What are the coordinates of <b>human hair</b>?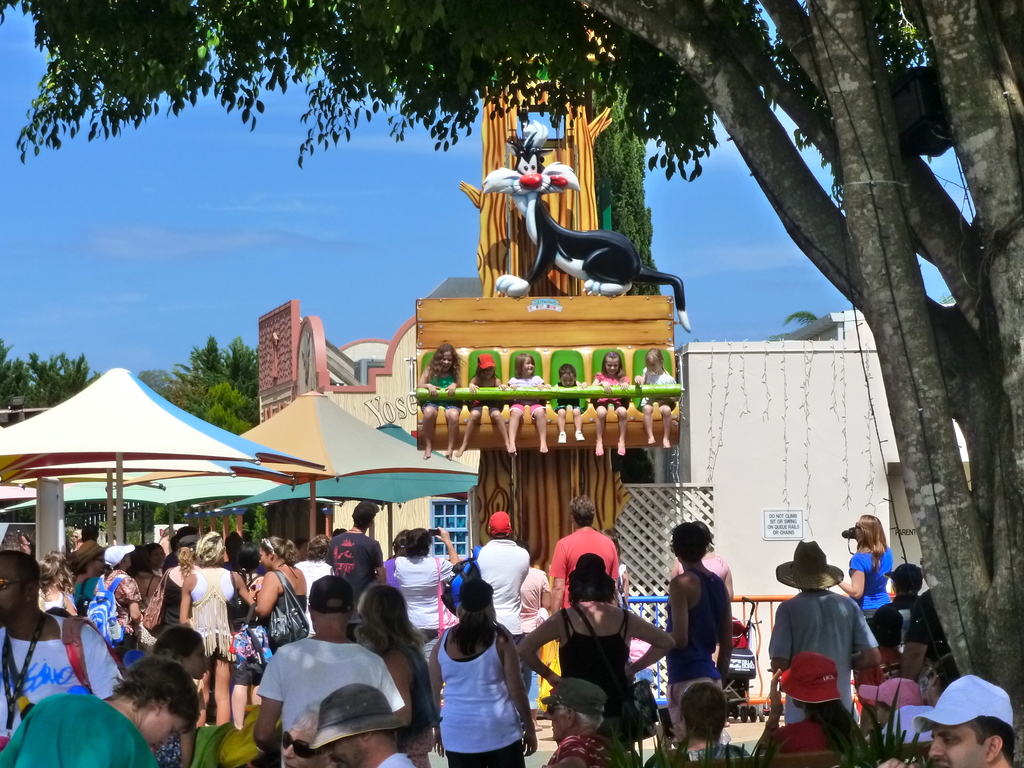
362:589:428:690.
